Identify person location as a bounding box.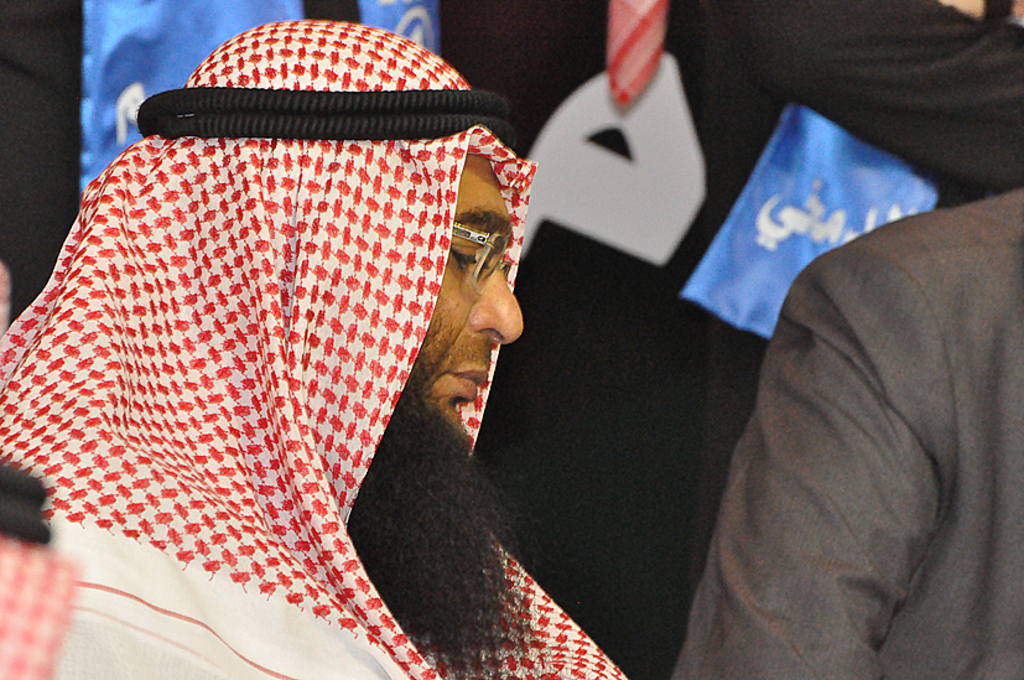
region(0, 17, 629, 679).
